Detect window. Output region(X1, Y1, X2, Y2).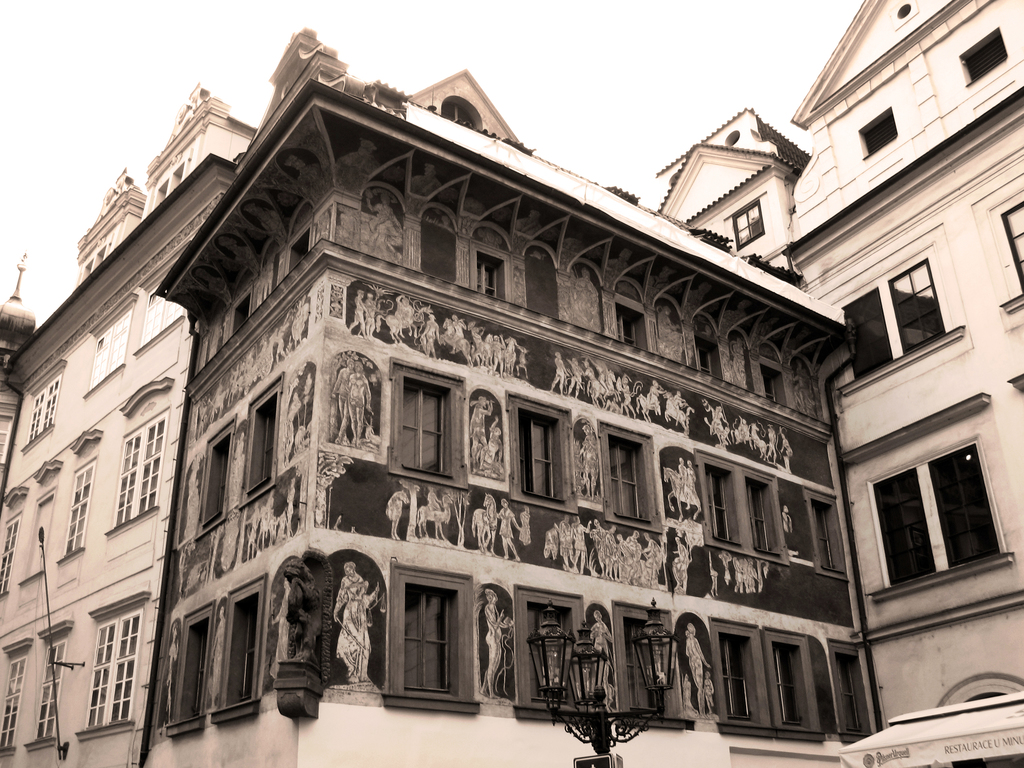
region(864, 465, 938, 589).
